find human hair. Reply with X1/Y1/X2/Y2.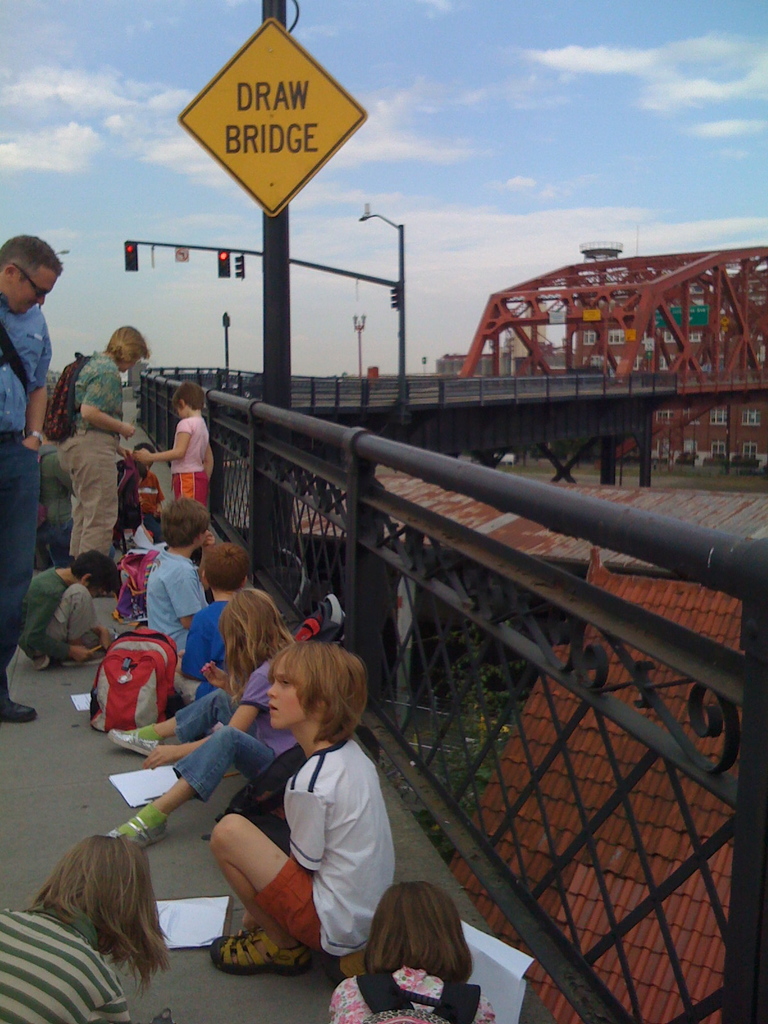
130/443/157/450.
